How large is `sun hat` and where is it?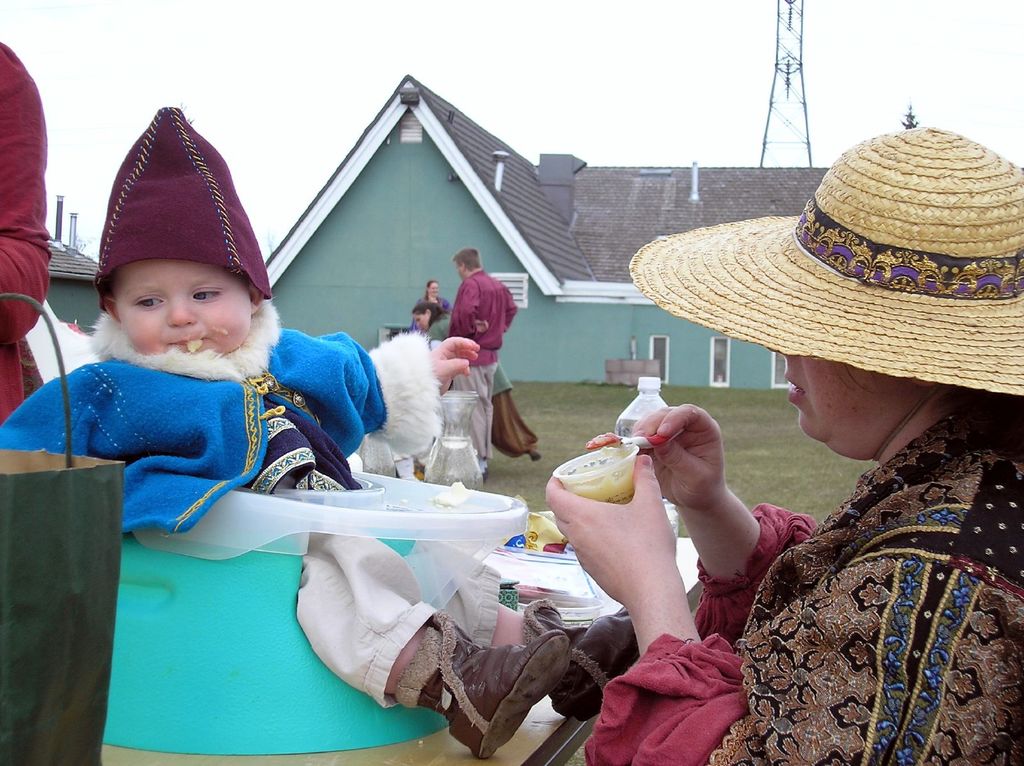
Bounding box: {"x1": 629, "y1": 124, "x2": 1023, "y2": 398}.
